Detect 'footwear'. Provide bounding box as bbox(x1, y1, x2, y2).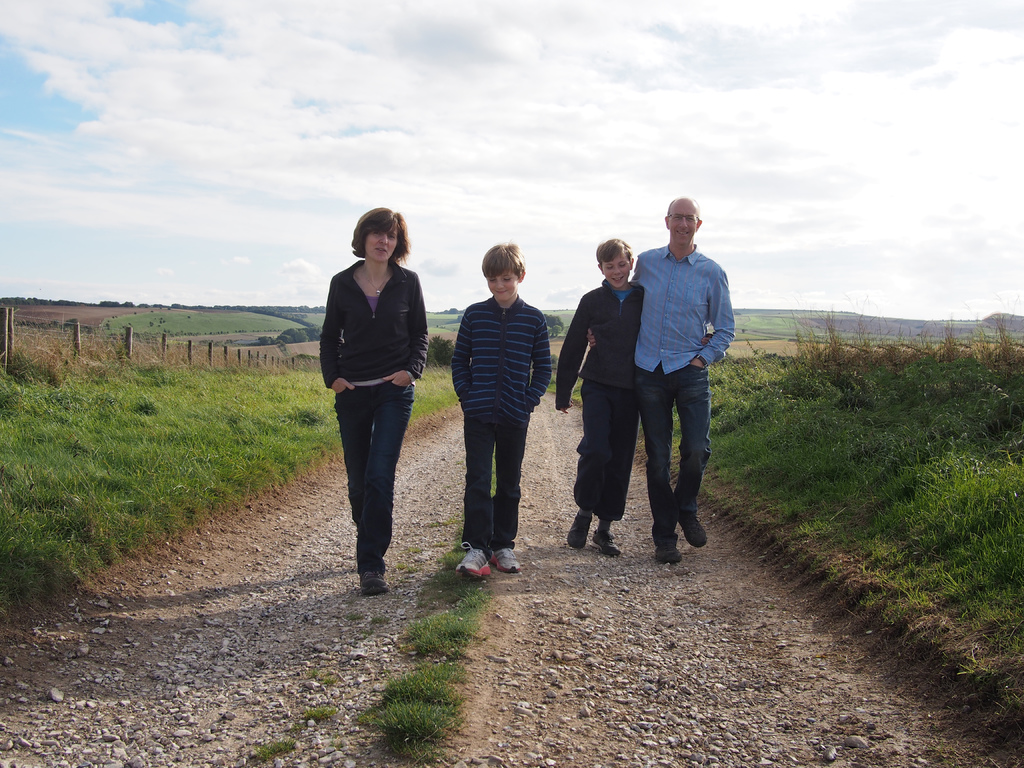
bbox(595, 522, 623, 561).
